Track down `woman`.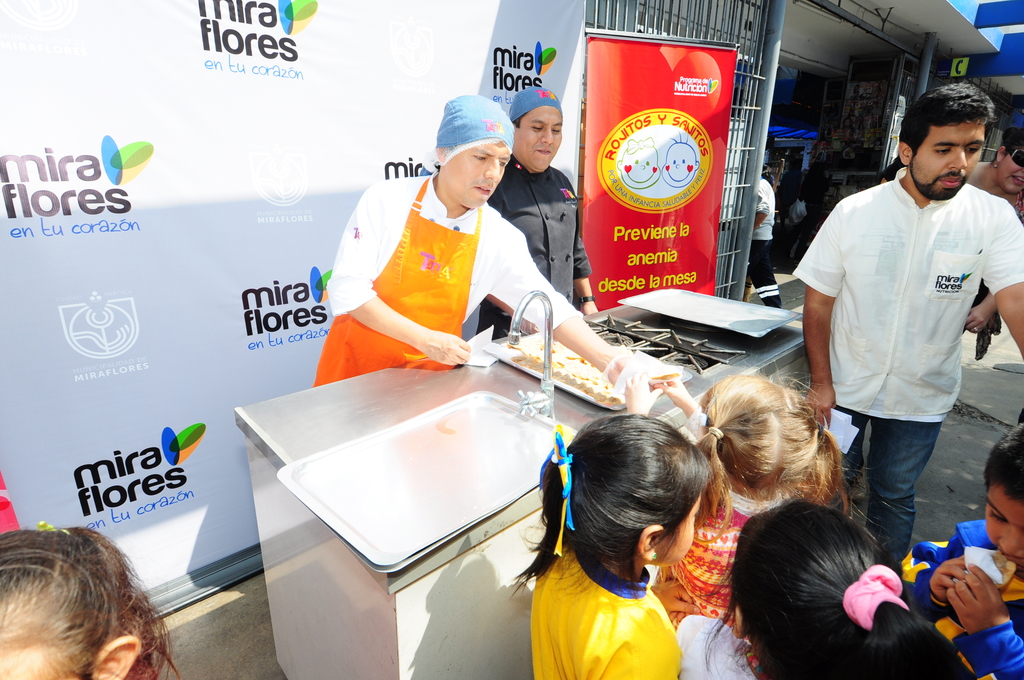
Tracked to select_region(0, 521, 189, 679).
